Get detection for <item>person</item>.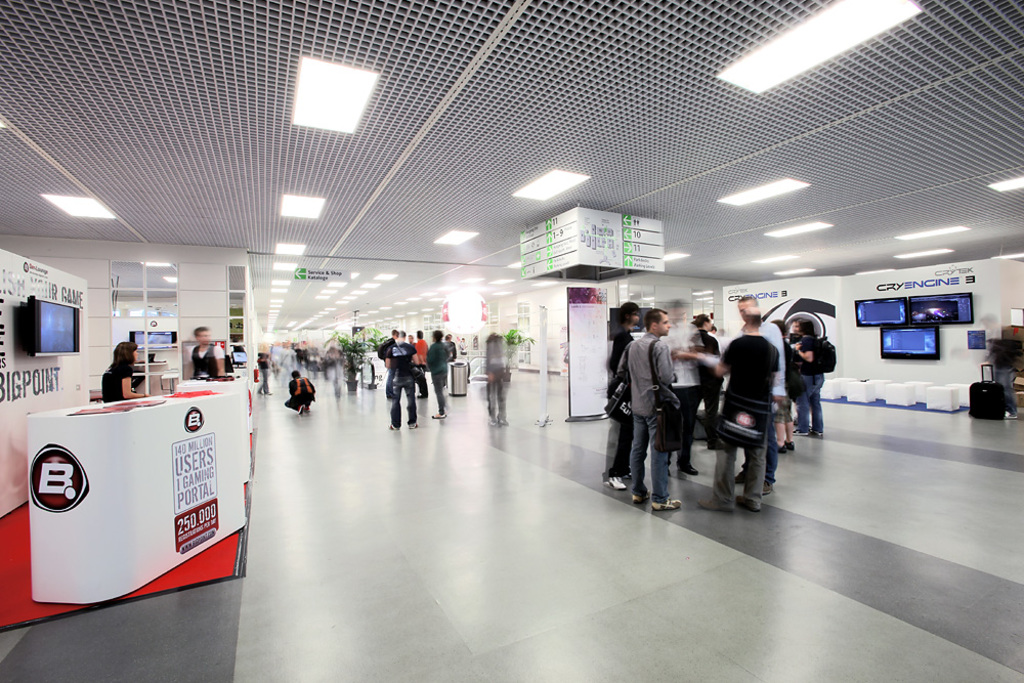
Detection: Rect(618, 304, 688, 516).
